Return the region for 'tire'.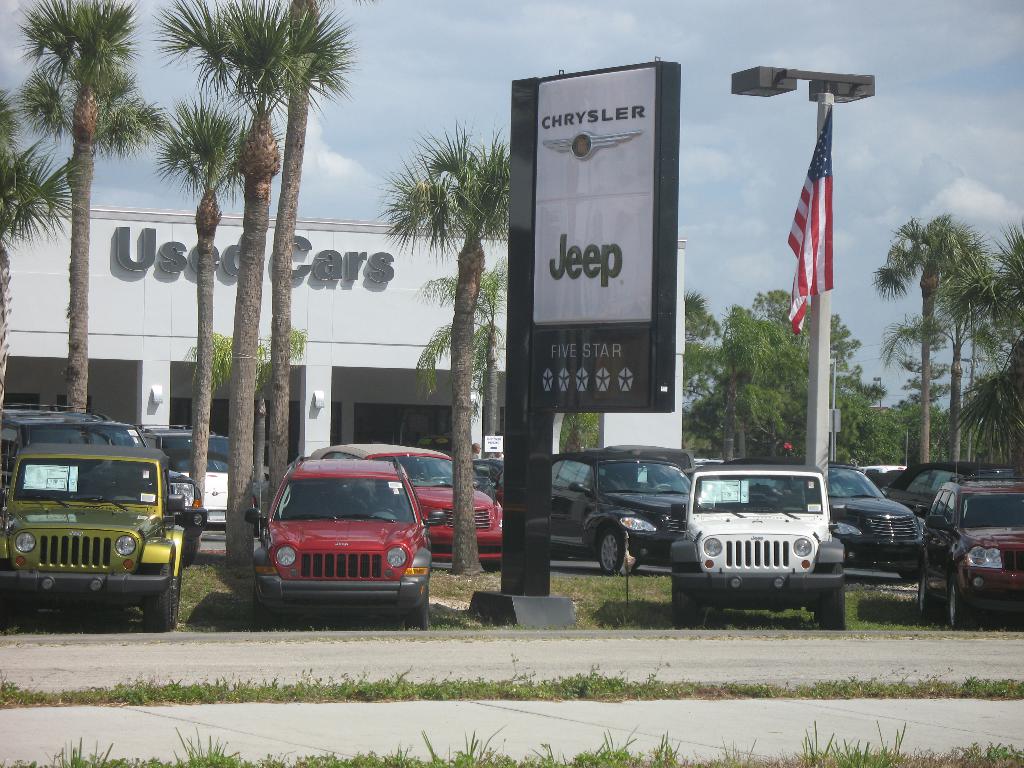
[255, 589, 278, 628].
